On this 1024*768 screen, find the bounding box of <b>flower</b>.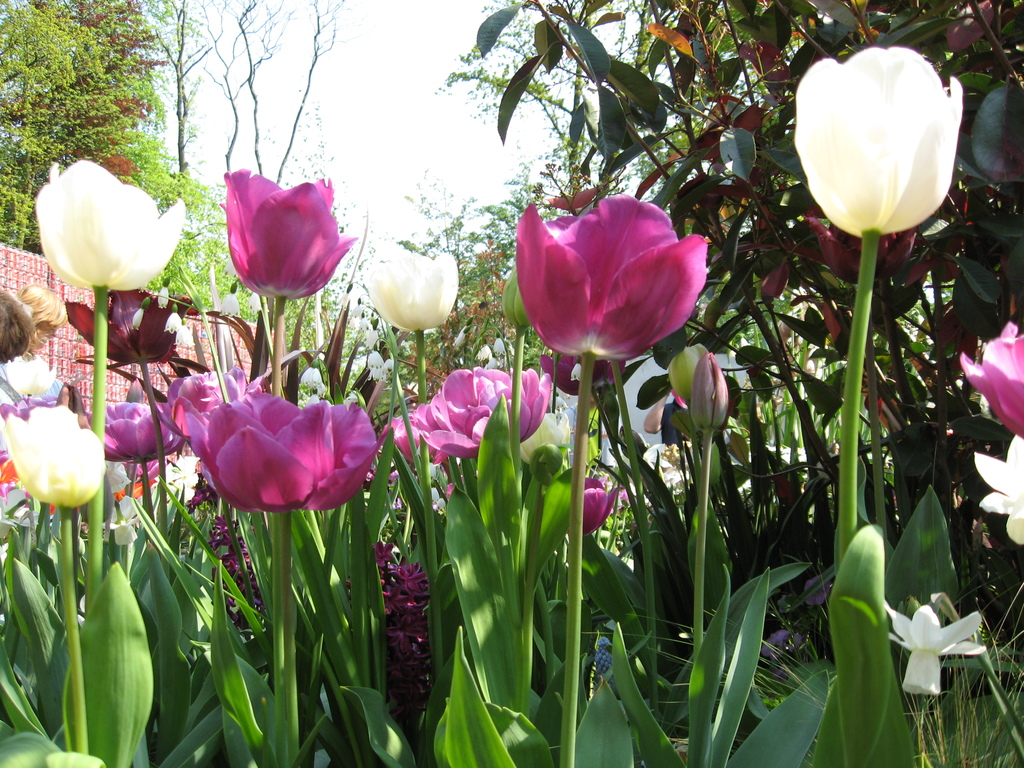
Bounding box: select_region(337, 388, 356, 410).
